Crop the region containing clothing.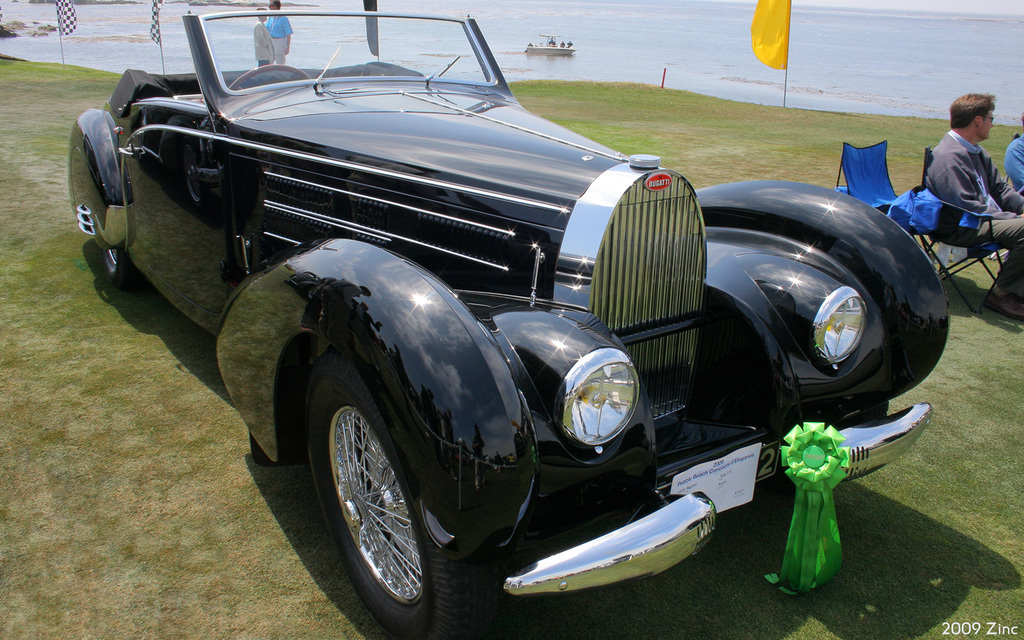
Crop region: 264,15,295,65.
